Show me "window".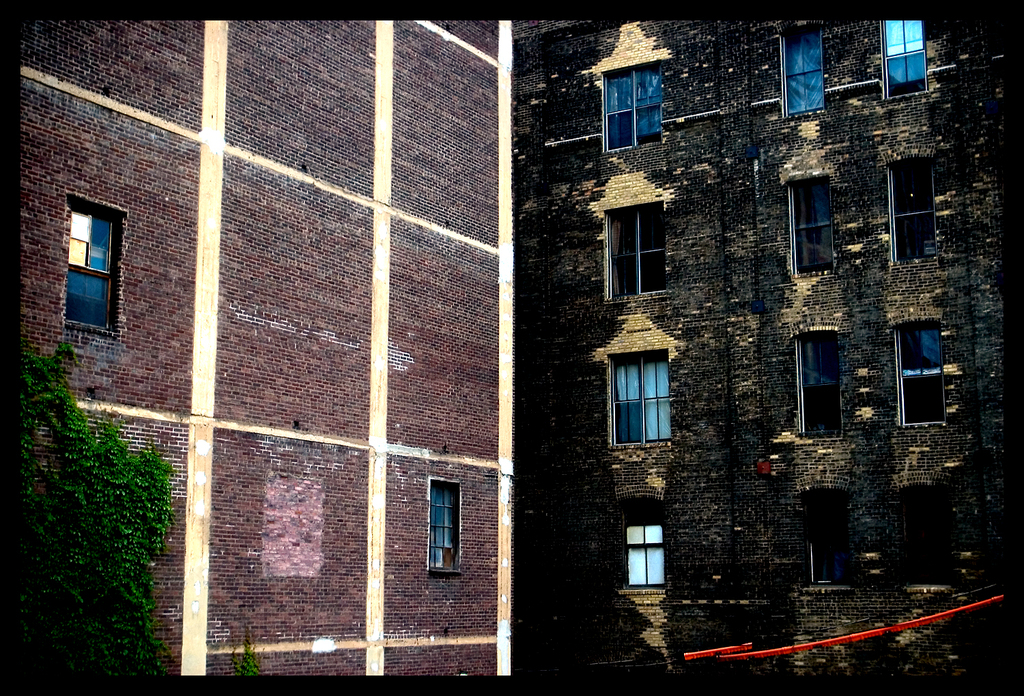
"window" is here: x1=885 y1=160 x2=952 y2=261.
